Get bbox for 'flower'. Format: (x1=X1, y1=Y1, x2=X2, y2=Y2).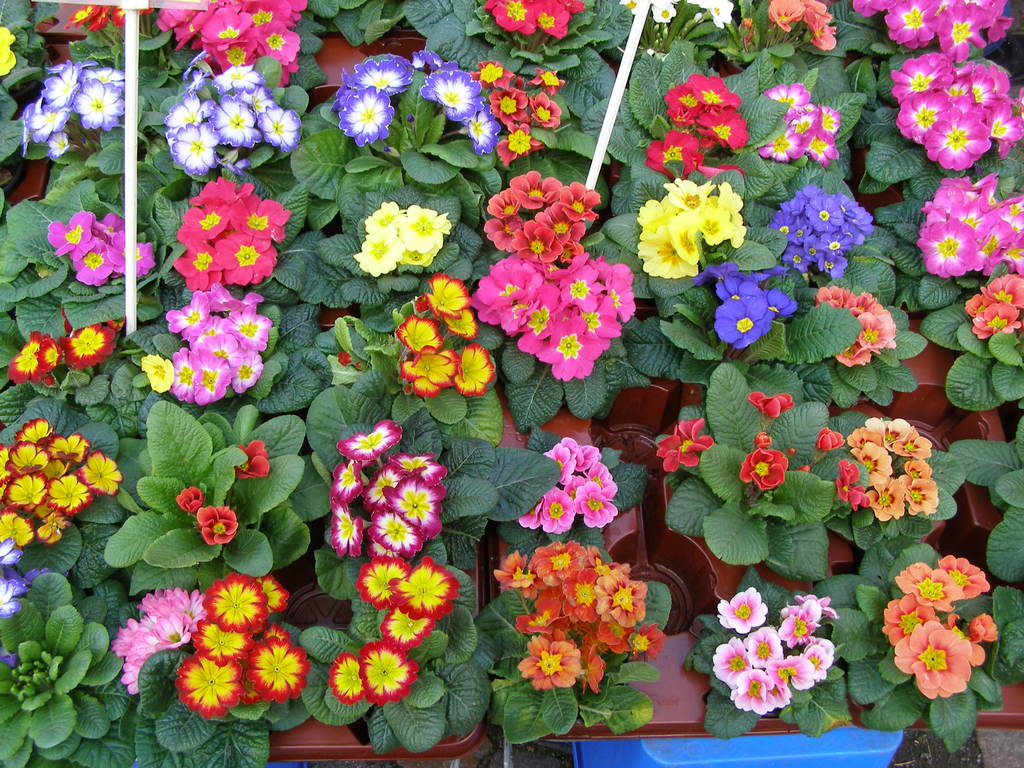
(x1=876, y1=554, x2=1001, y2=700).
